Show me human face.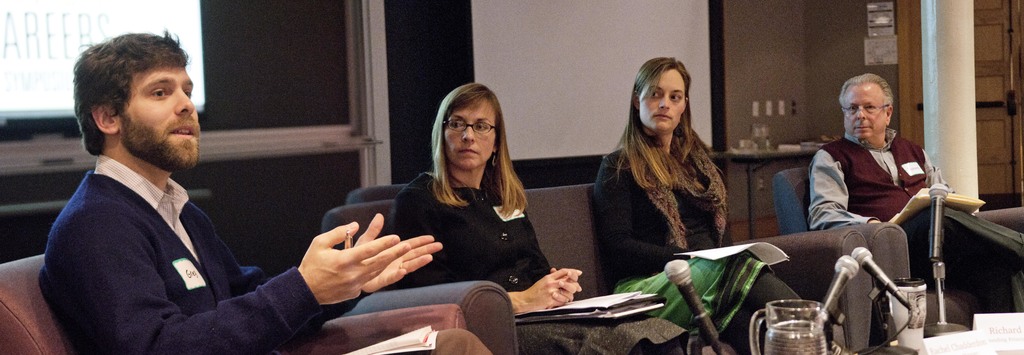
human face is here: box(640, 70, 685, 132).
